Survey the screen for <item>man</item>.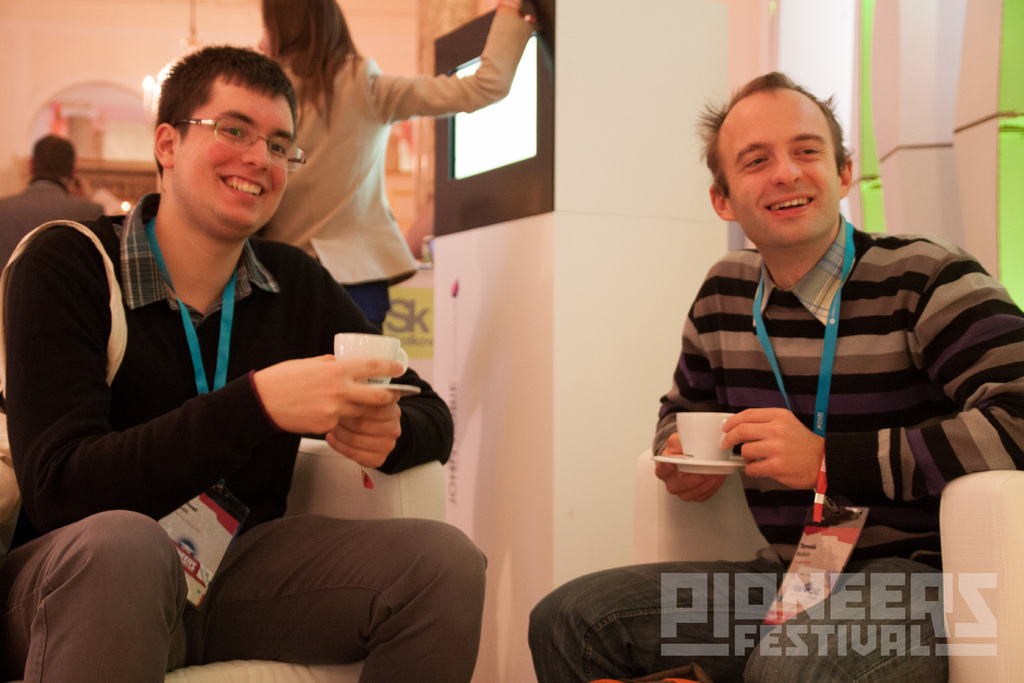
Survey found: bbox=(0, 44, 487, 682).
